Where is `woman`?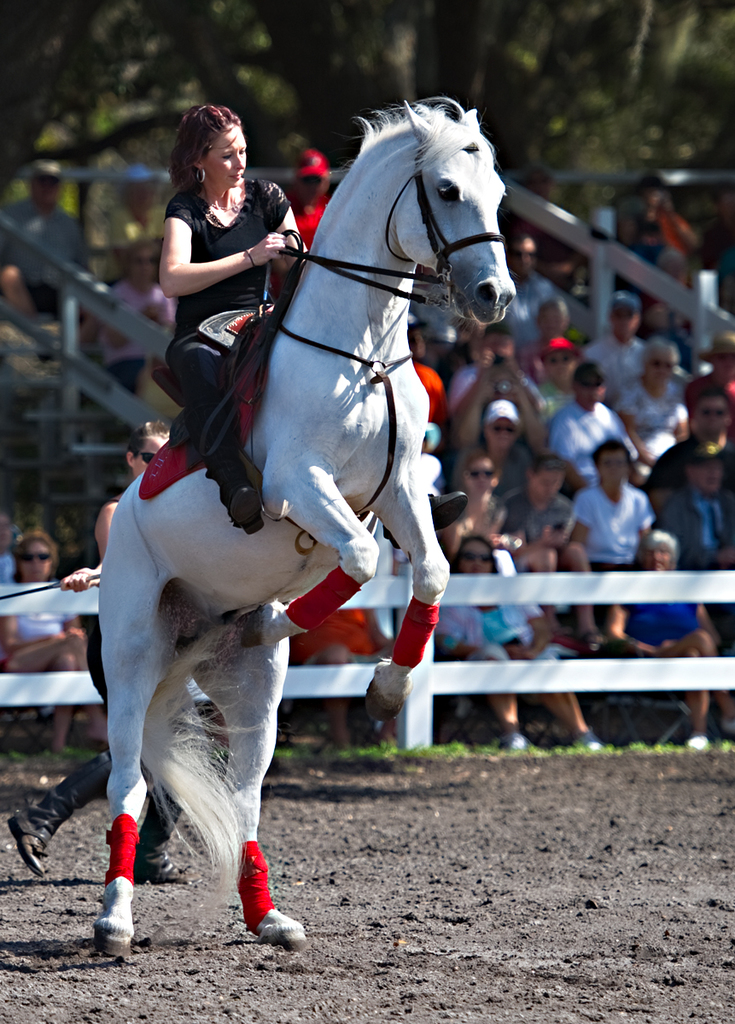
locate(440, 536, 599, 751).
